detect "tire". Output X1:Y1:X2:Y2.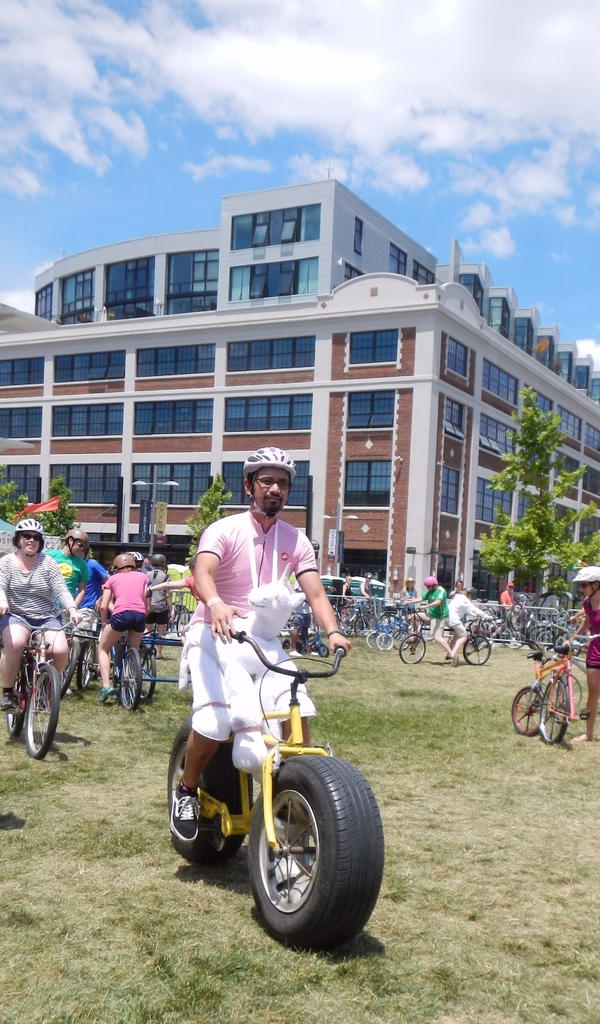
250:756:383:954.
